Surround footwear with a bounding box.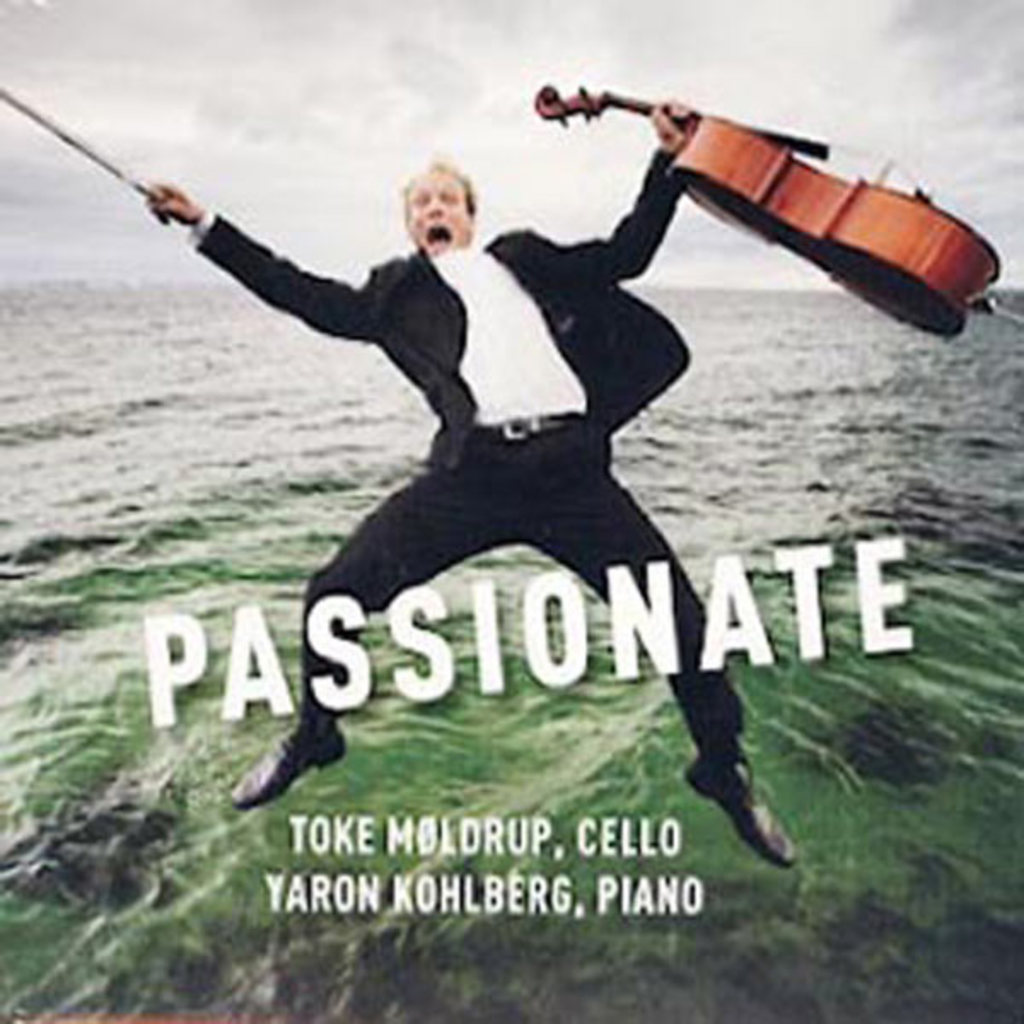
Rect(242, 688, 343, 817).
